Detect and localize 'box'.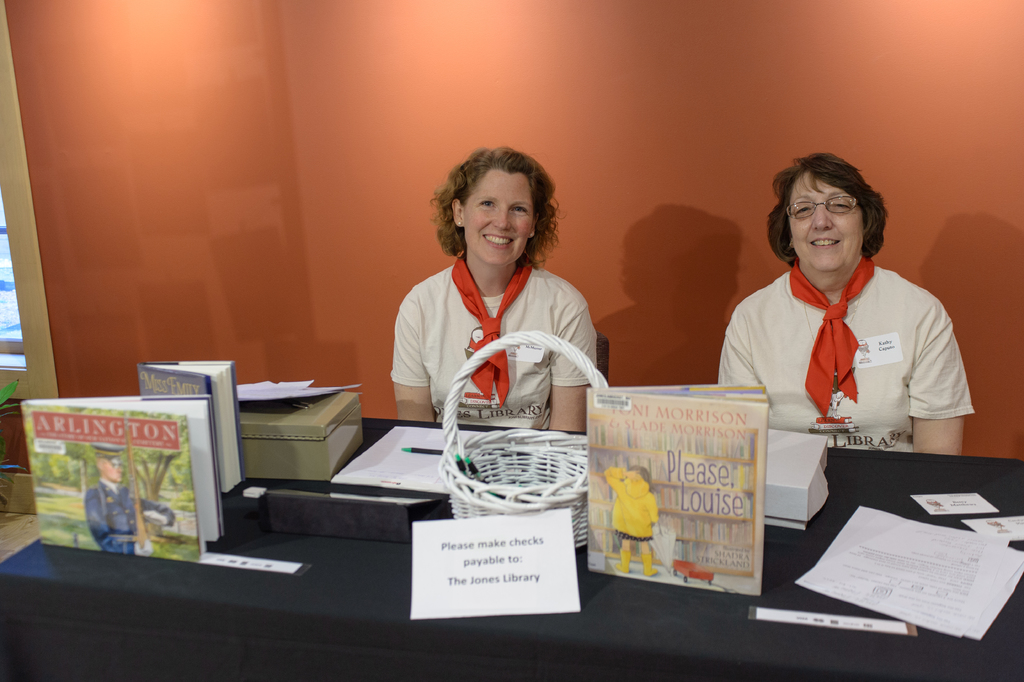
Localized at 224:376:379:492.
